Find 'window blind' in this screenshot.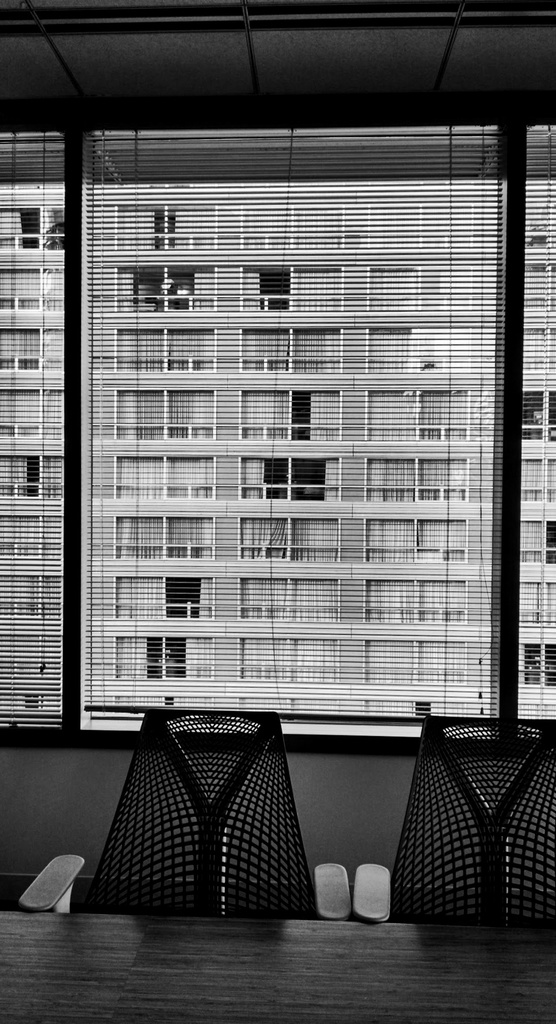
The bounding box for 'window blind' is bbox=(520, 111, 555, 721).
